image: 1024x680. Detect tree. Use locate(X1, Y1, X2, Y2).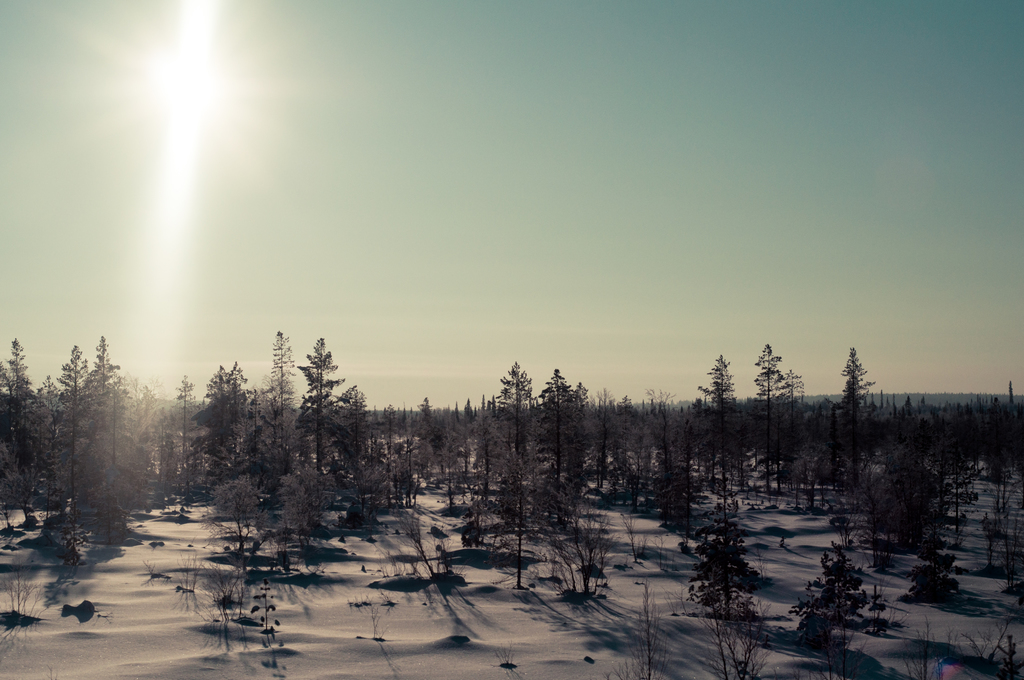
locate(738, 346, 786, 457).
